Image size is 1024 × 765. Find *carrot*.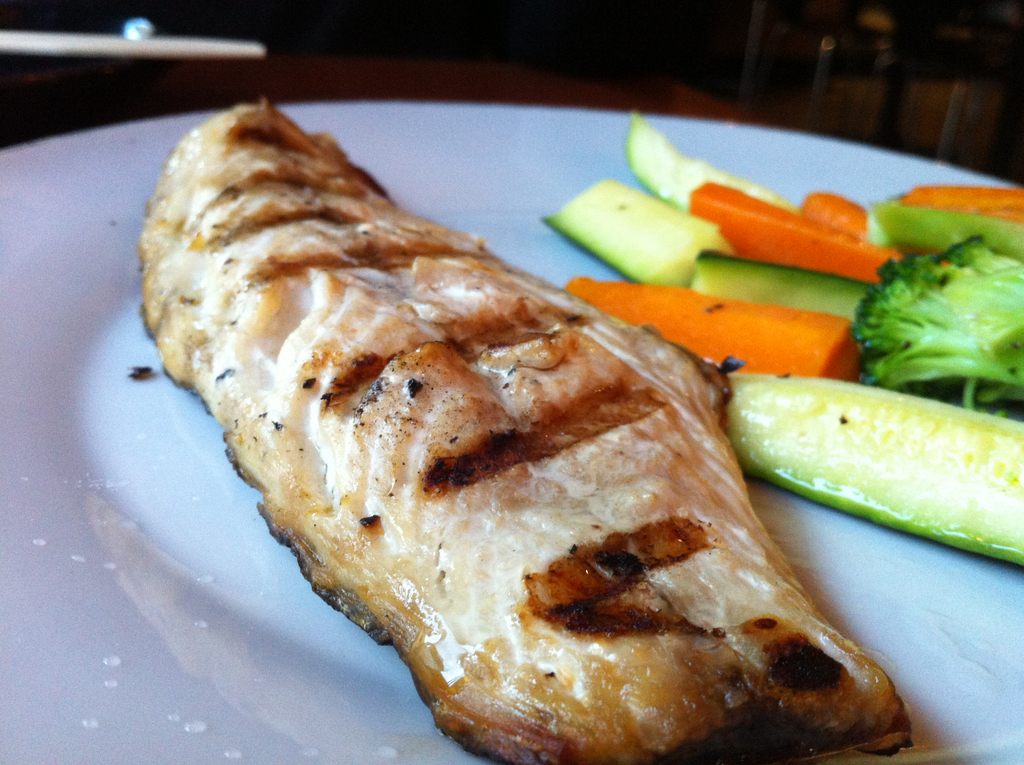
box(797, 187, 872, 239).
